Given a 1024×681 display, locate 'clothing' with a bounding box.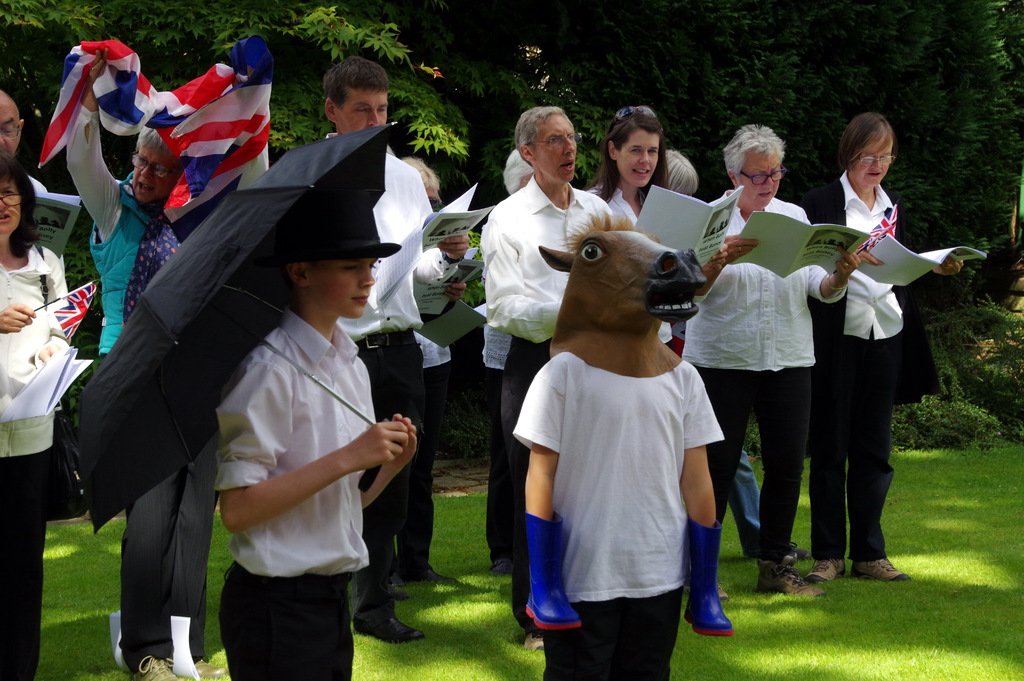
Located: 499/342/554/582.
